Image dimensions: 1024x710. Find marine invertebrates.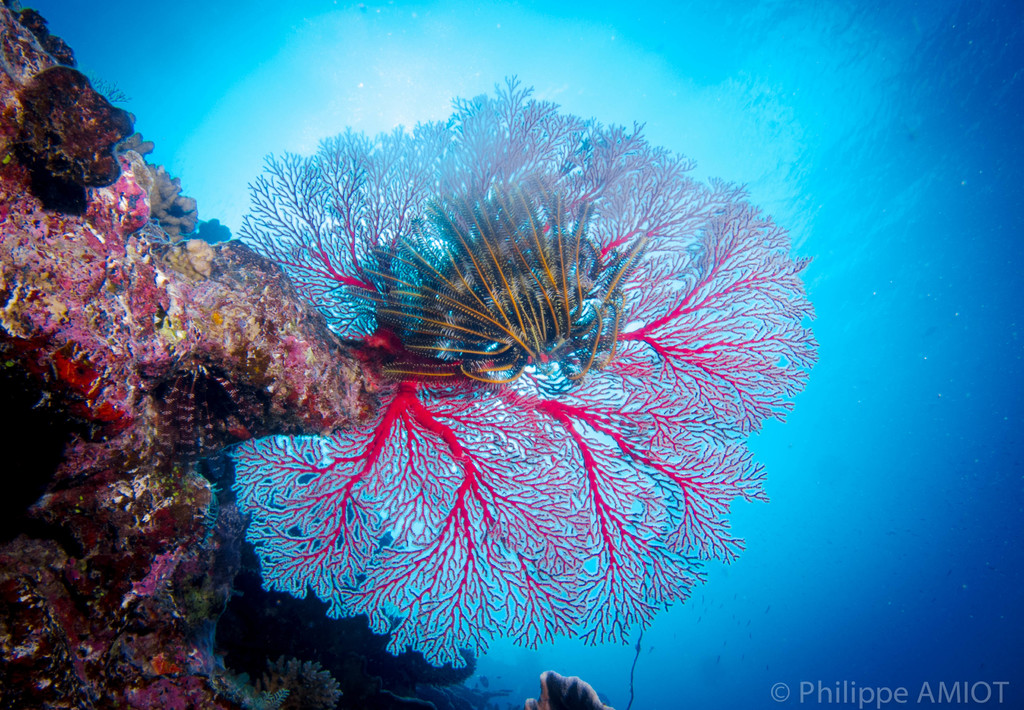
bbox=(218, 661, 292, 709).
